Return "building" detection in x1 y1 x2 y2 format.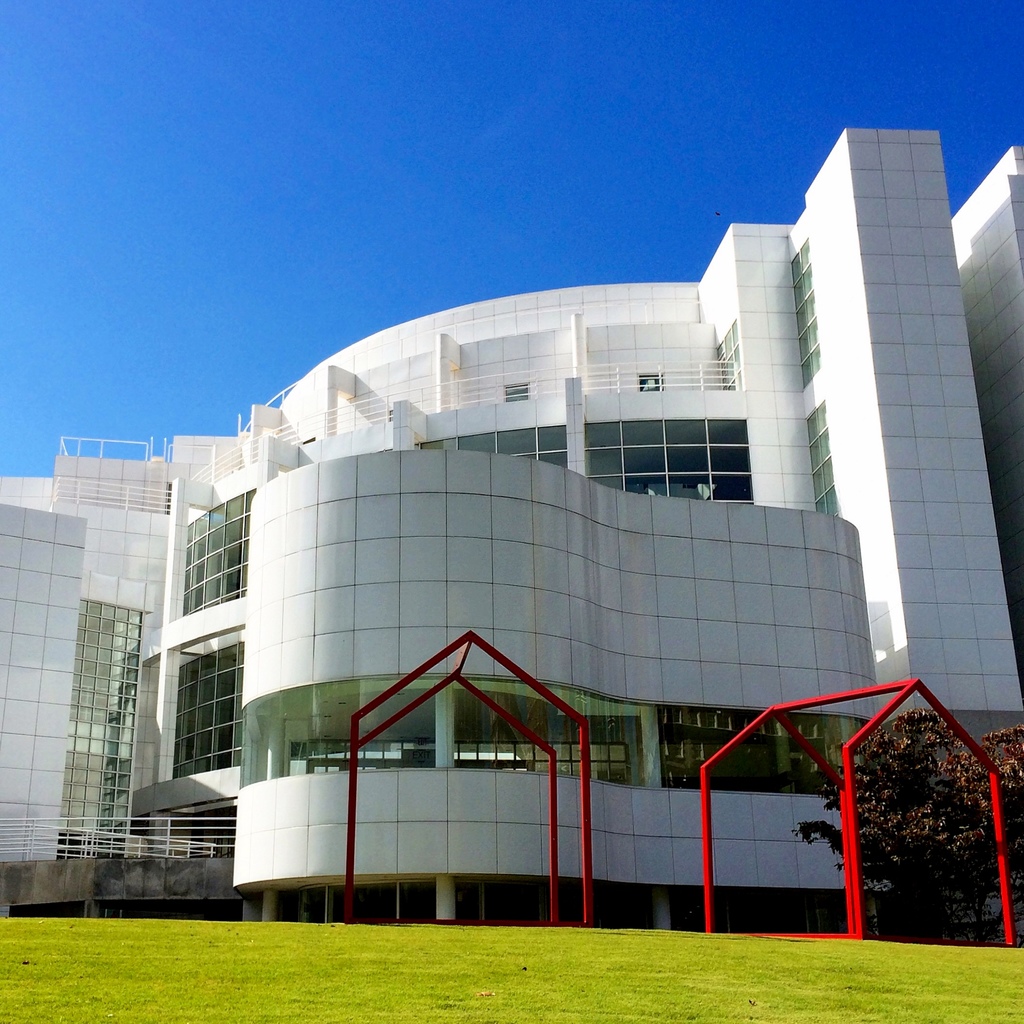
951 147 1023 696.
